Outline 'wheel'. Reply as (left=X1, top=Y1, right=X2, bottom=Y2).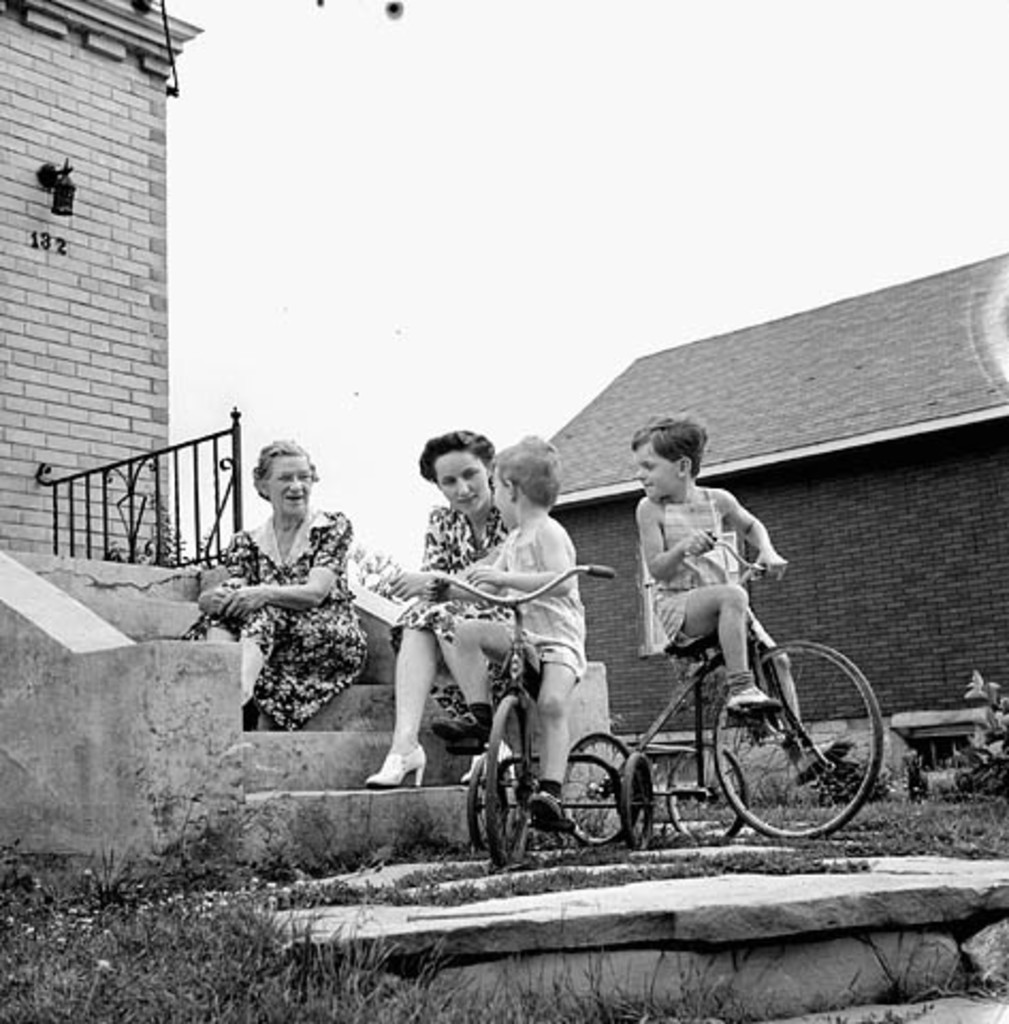
(left=619, top=751, right=655, bottom=851).
